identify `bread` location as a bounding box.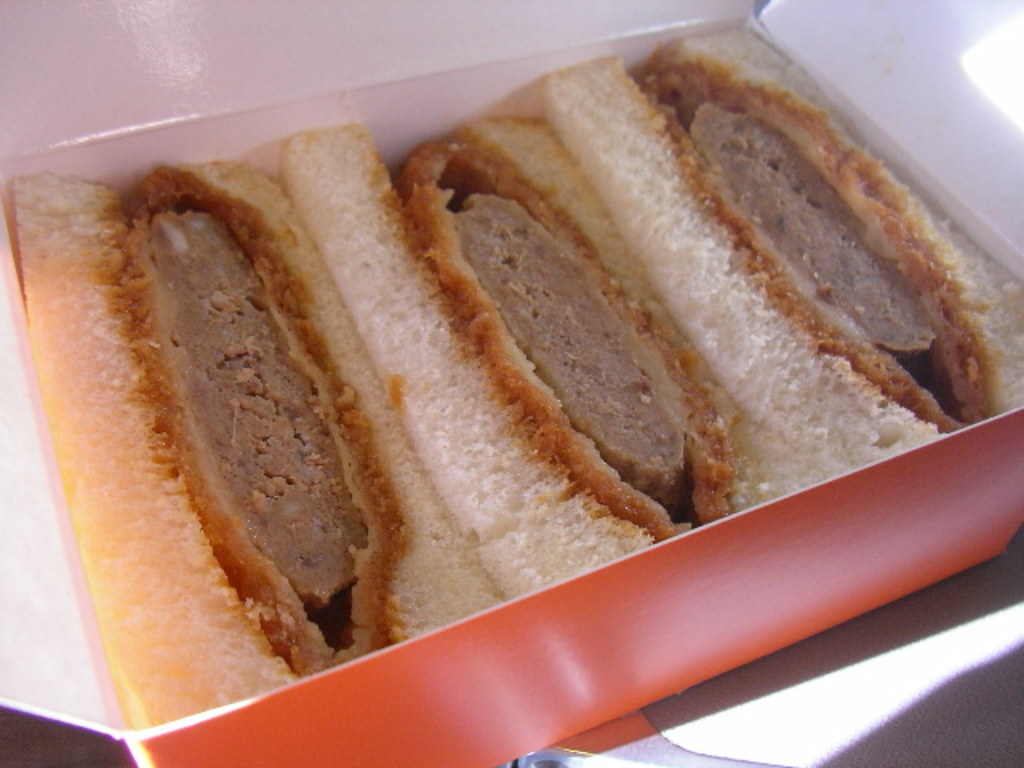
{"left": 16, "top": 181, "right": 502, "bottom": 730}.
